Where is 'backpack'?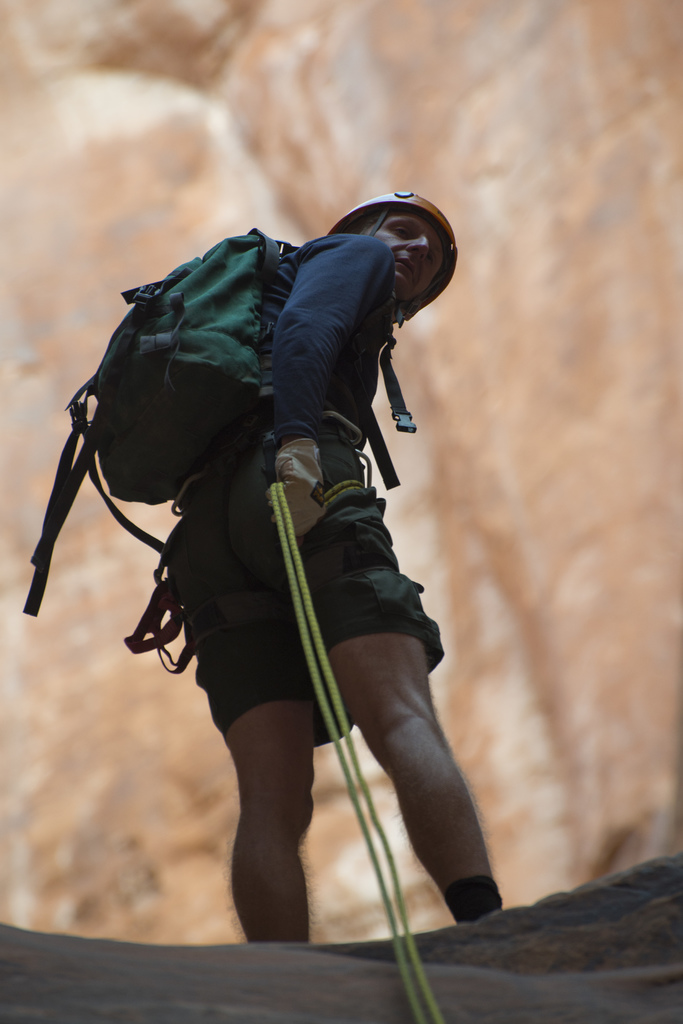
crop(33, 224, 414, 609).
